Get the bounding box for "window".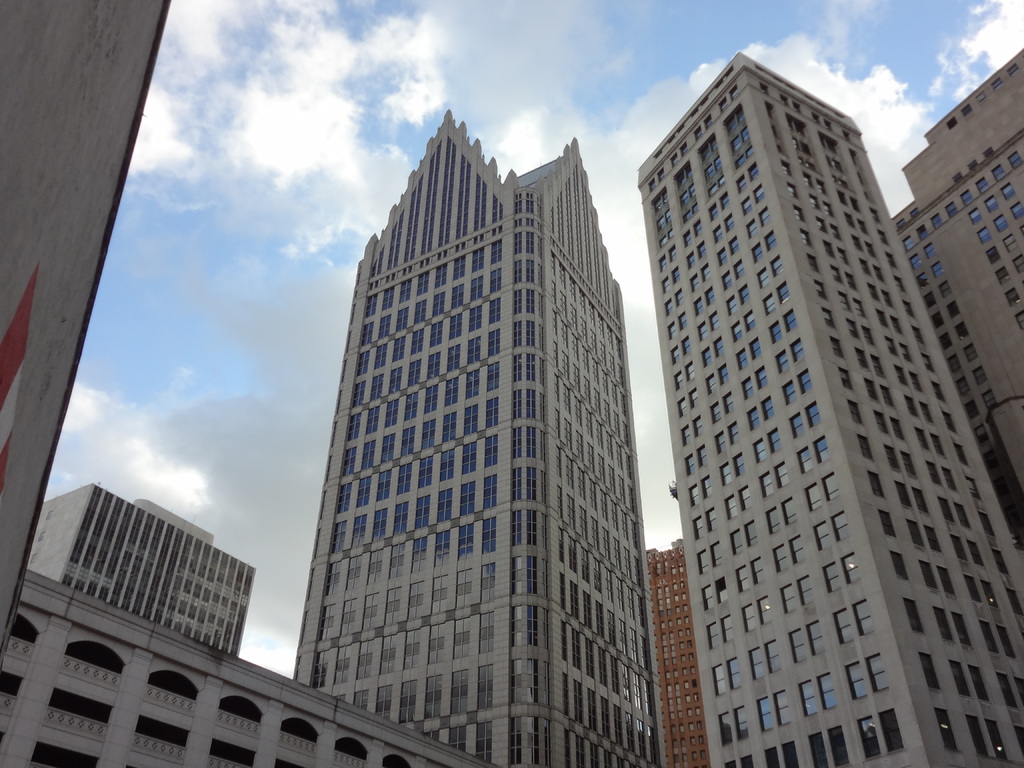
crop(689, 113, 711, 140).
